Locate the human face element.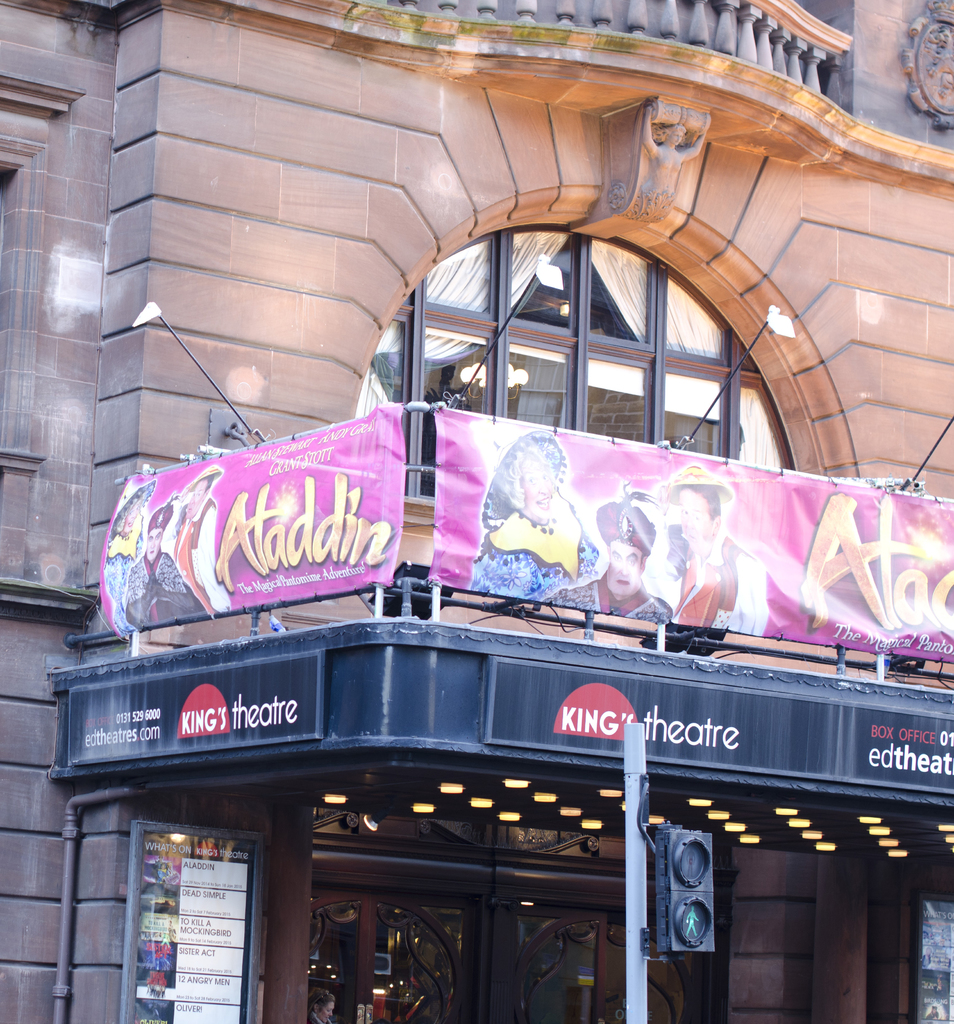
Element bbox: left=671, top=491, right=711, bottom=540.
